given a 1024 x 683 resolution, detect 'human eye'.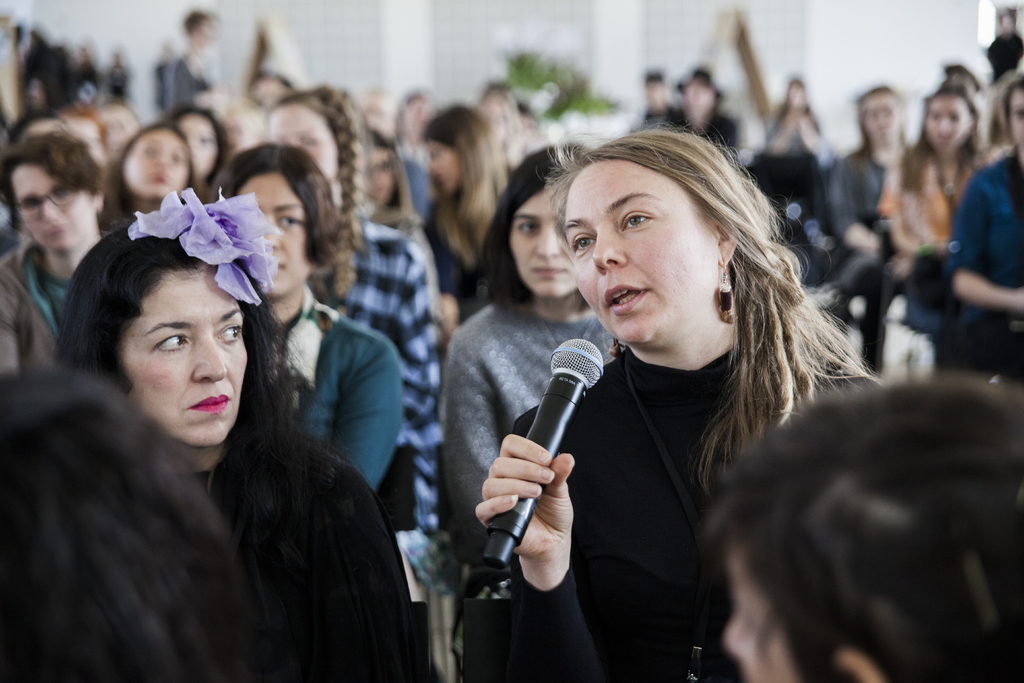
detection(517, 217, 541, 236).
